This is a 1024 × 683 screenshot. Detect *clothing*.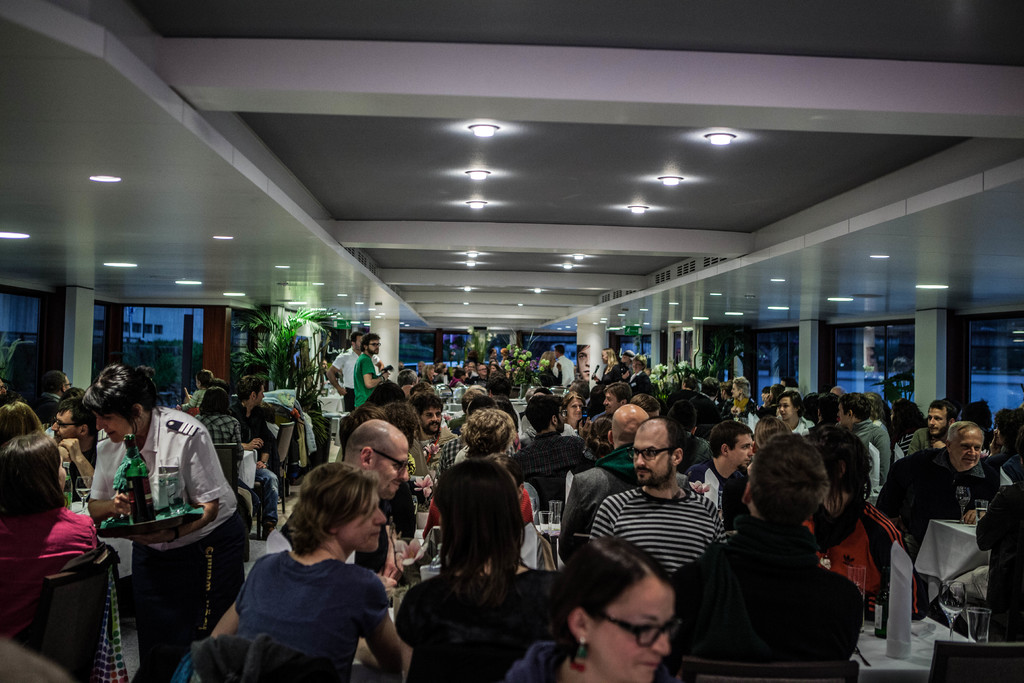
x1=760 y1=402 x2=780 y2=418.
